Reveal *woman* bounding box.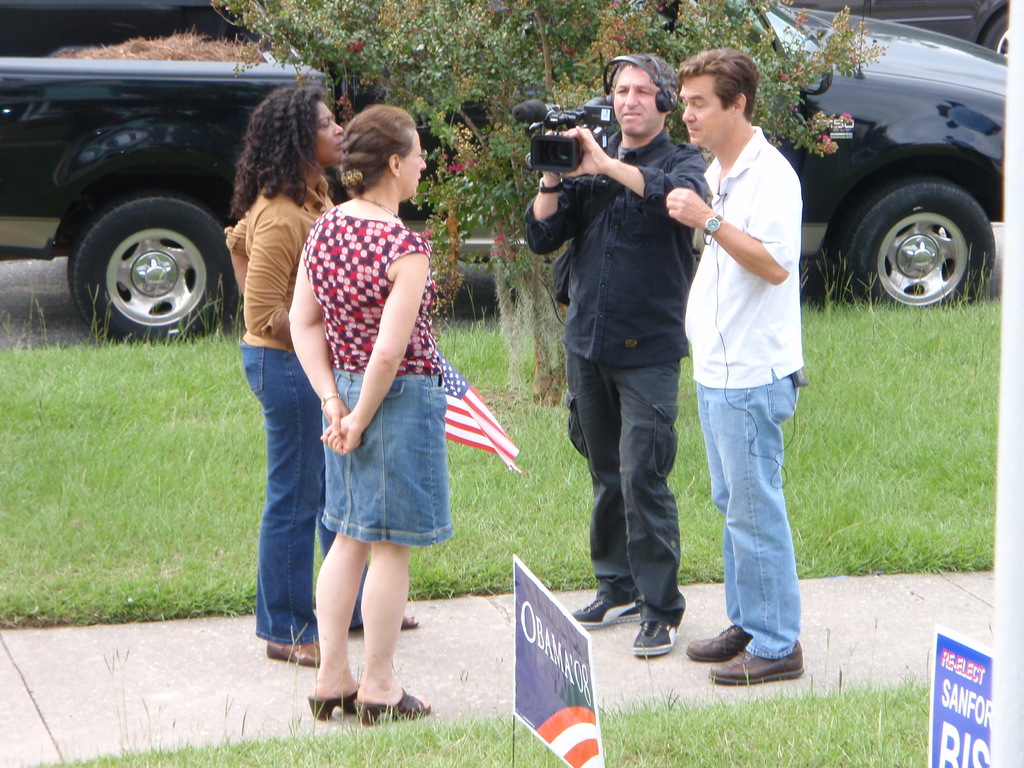
Revealed: detection(223, 85, 417, 666).
